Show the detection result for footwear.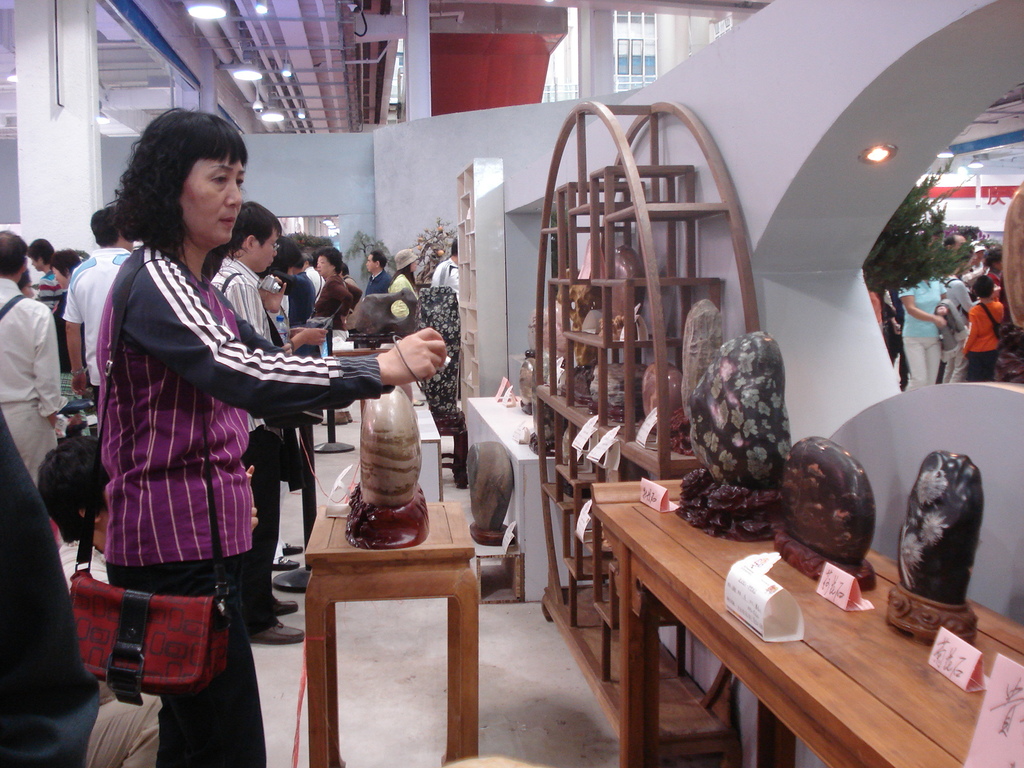
<box>249,620,302,644</box>.
